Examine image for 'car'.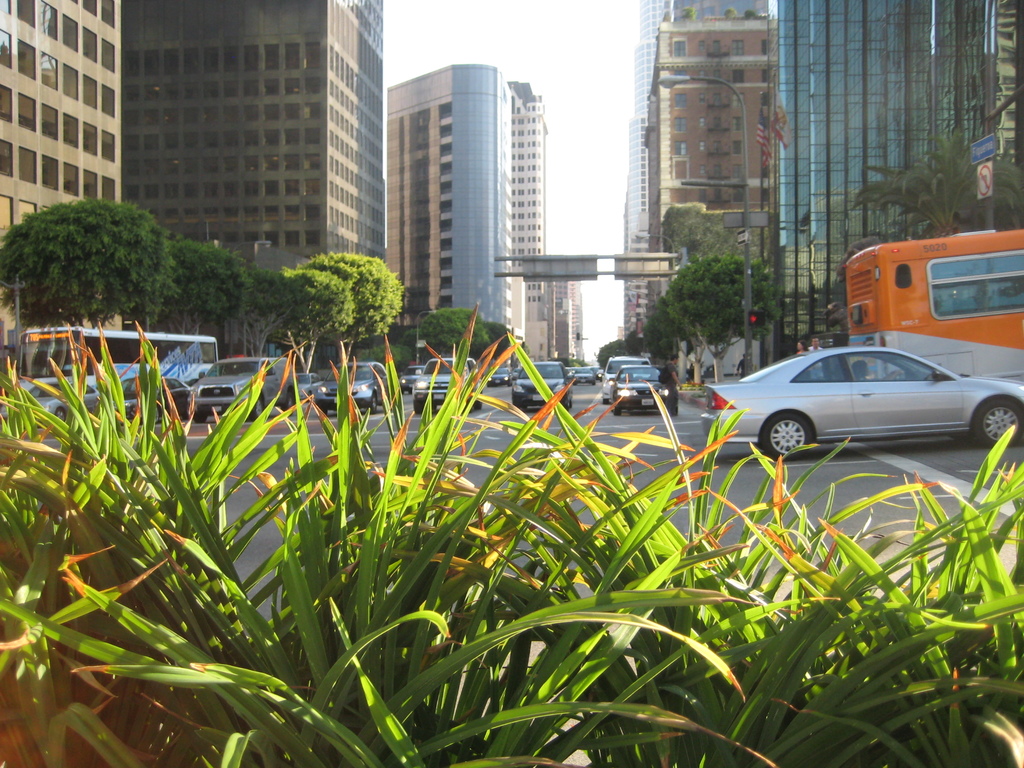
Examination result: {"x1": 611, "y1": 365, "x2": 682, "y2": 414}.
